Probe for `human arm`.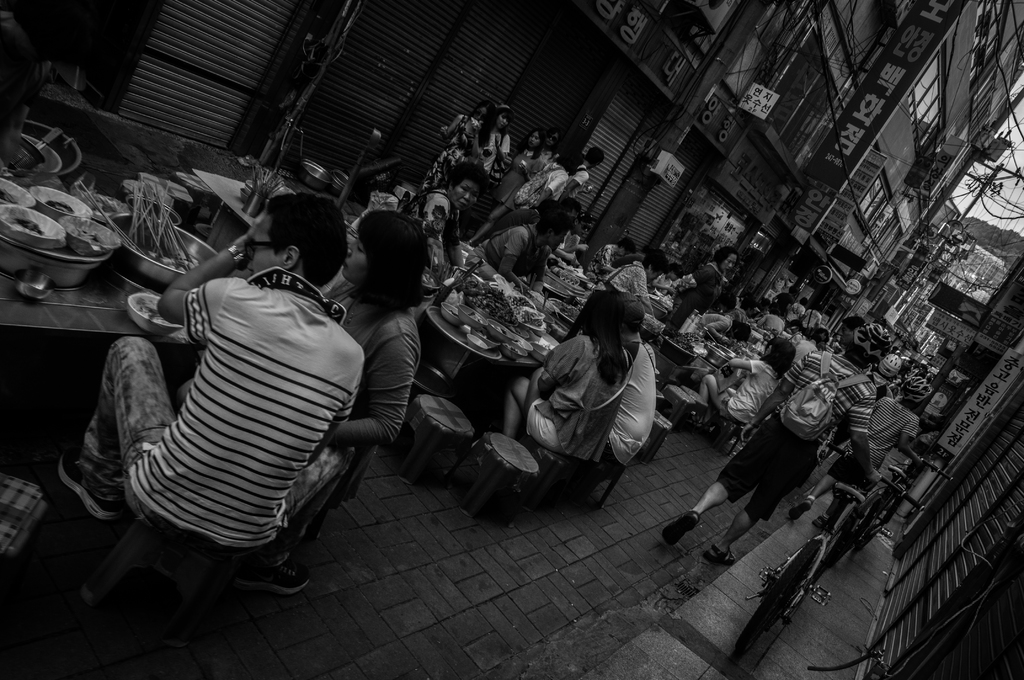
Probe result: 852:393:883:484.
